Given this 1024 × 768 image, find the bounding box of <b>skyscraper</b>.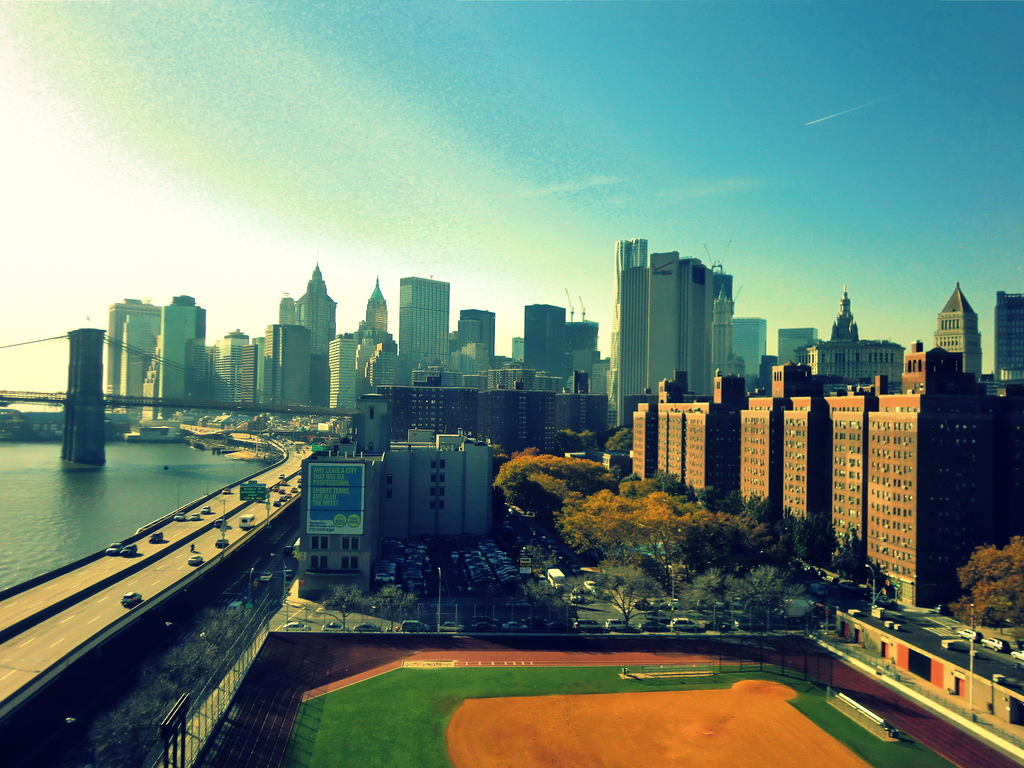
x1=644 y1=251 x2=680 y2=392.
